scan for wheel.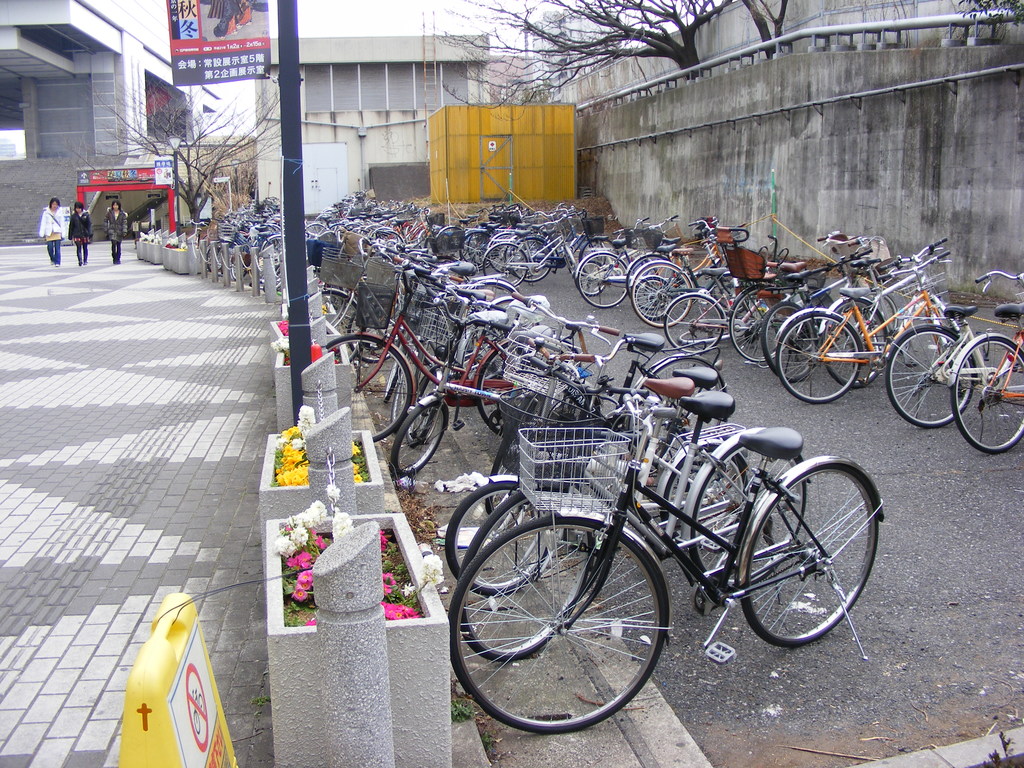
Scan result: {"x1": 460, "y1": 492, "x2": 593, "y2": 662}.
